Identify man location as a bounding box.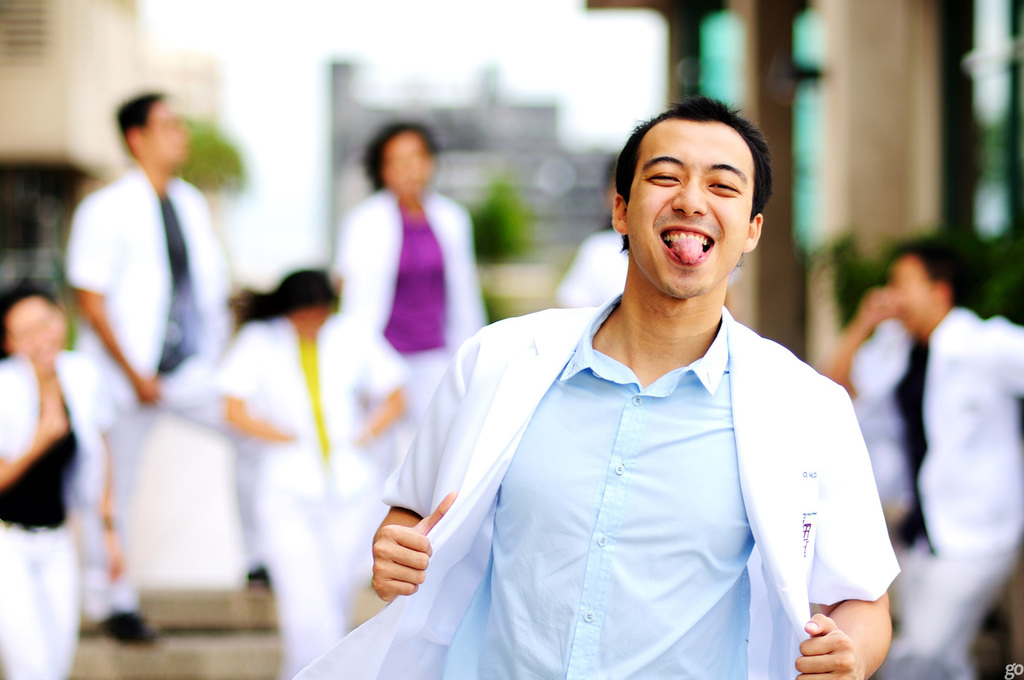
[left=53, top=92, right=275, bottom=636].
